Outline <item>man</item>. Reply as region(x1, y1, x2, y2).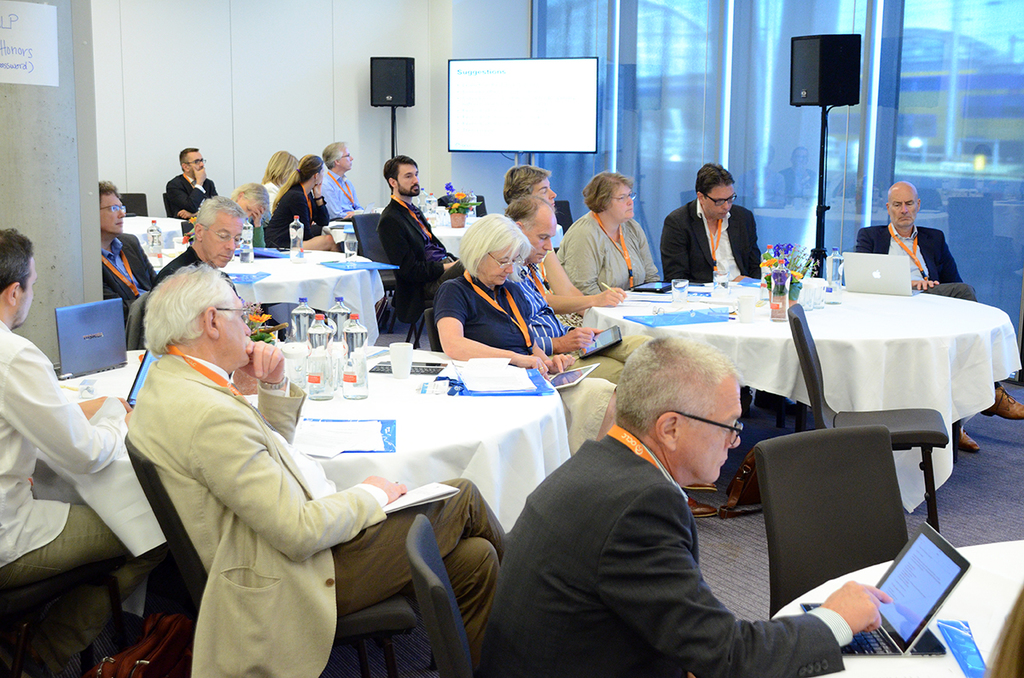
region(317, 136, 366, 222).
